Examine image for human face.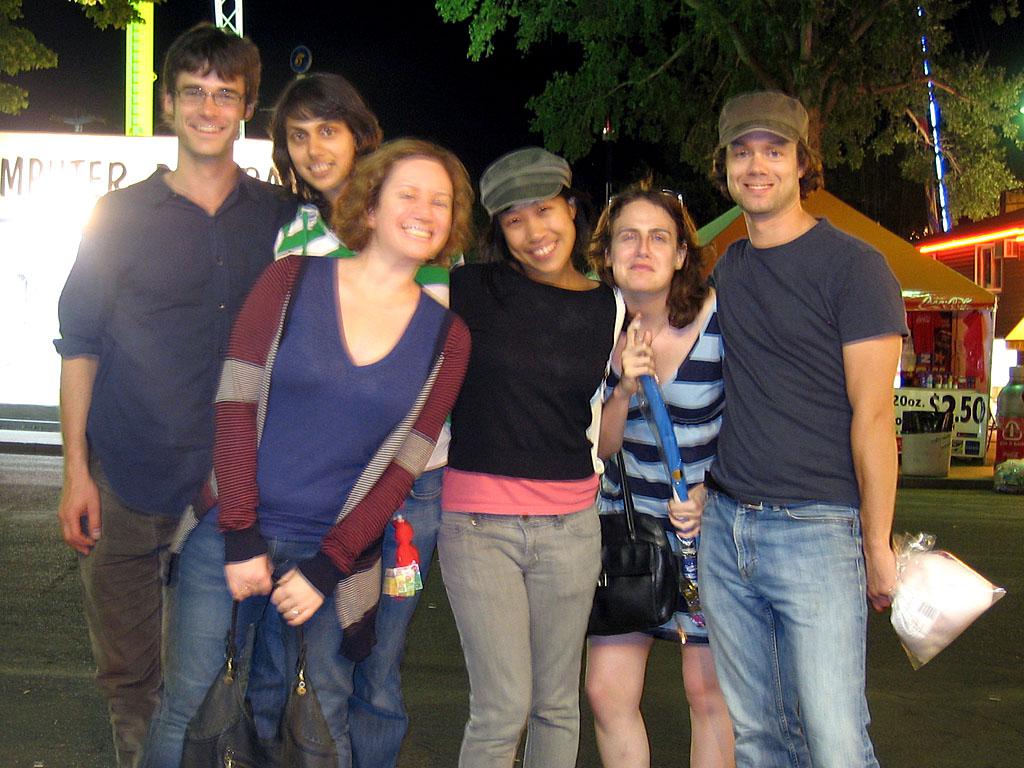
Examination result: bbox=[374, 155, 456, 261].
